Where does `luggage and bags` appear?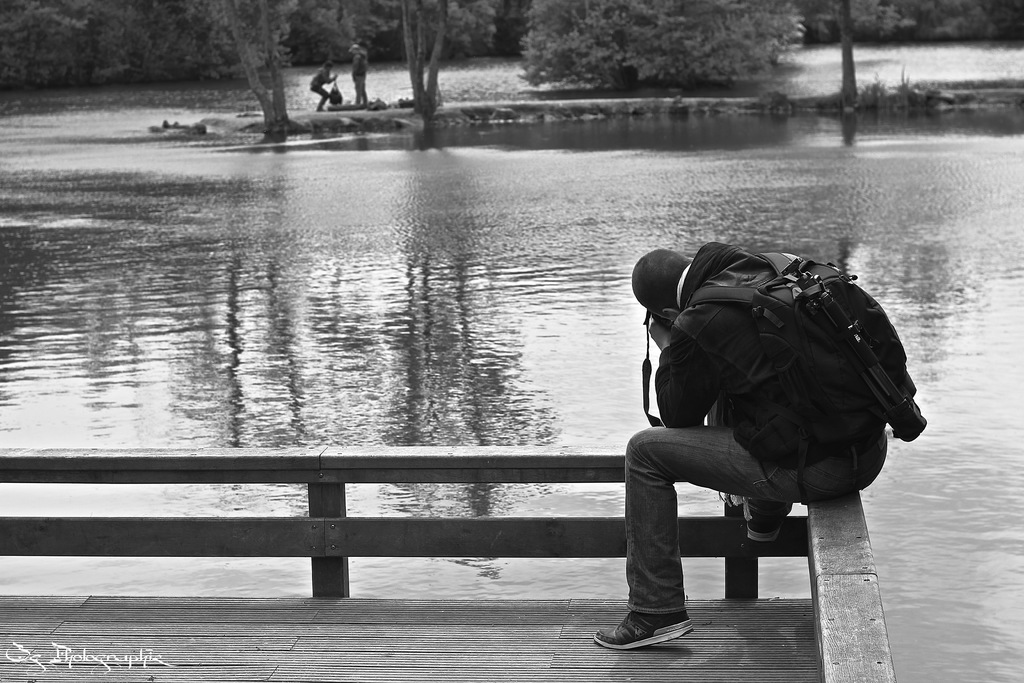
Appears at [684, 243, 930, 442].
